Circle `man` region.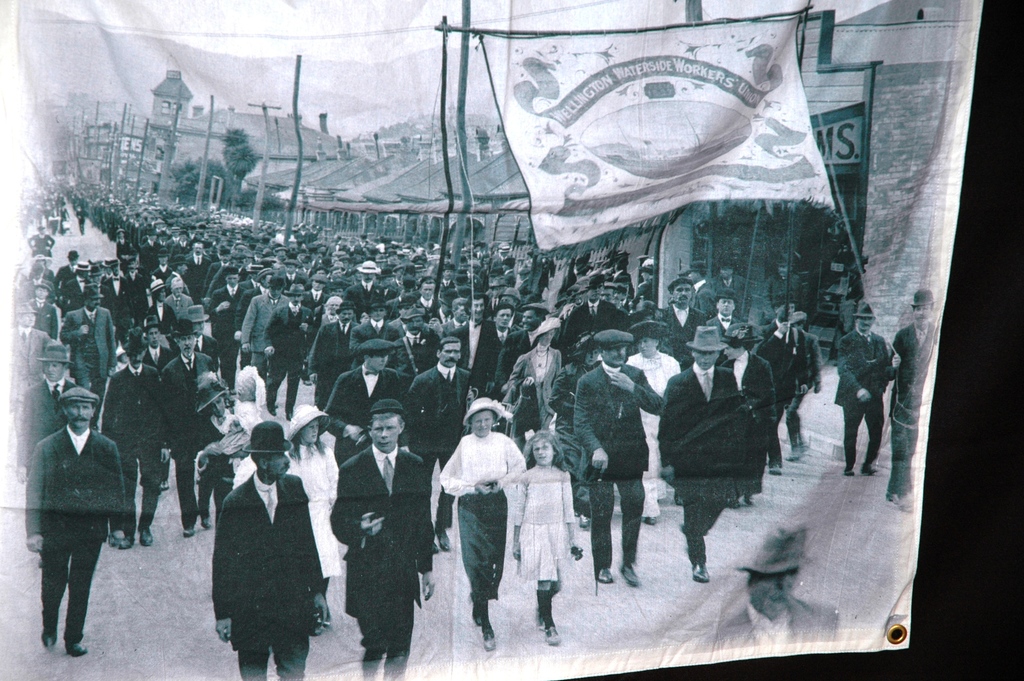
Region: (194,435,326,674).
